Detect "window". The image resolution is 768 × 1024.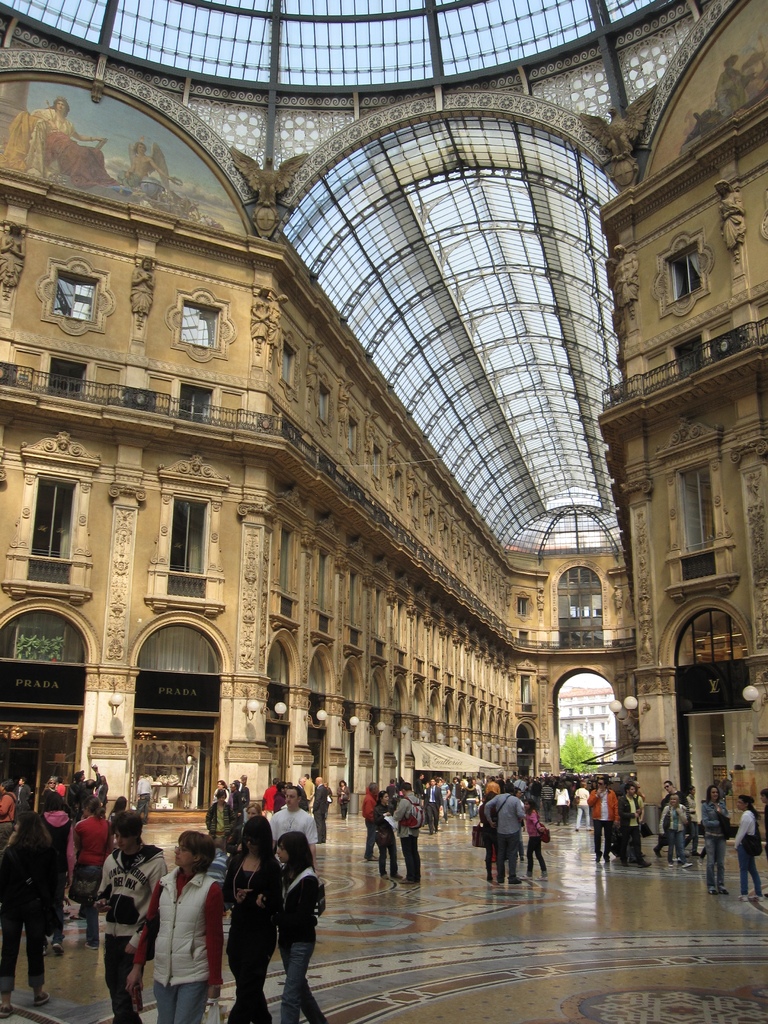
[left=578, top=708, right=581, bottom=713].
